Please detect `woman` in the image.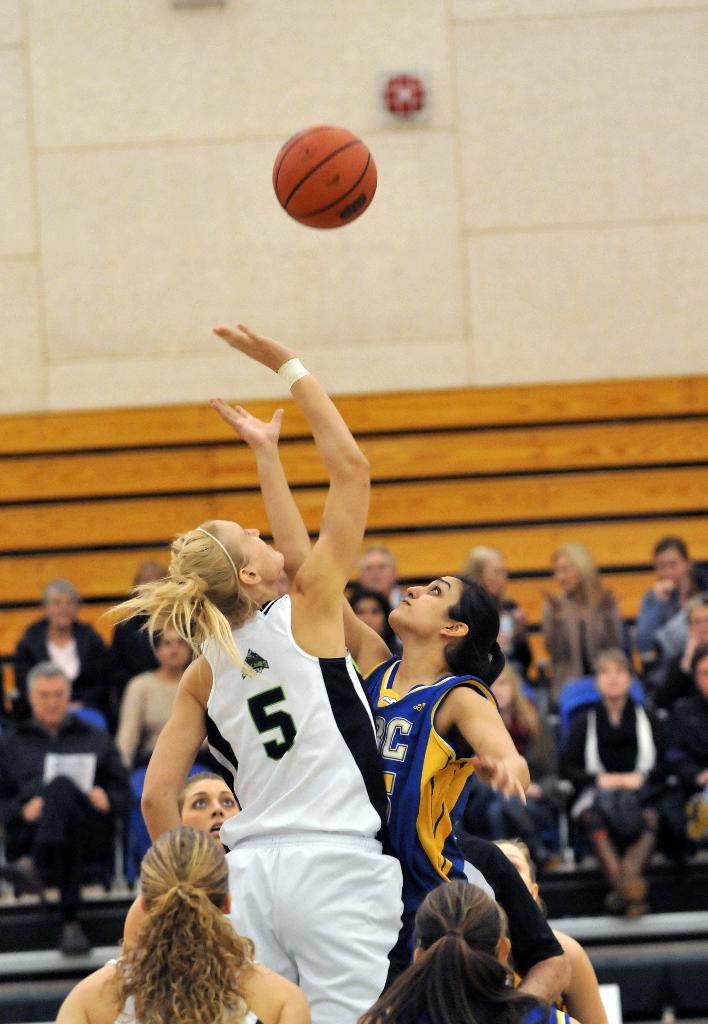
{"left": 112, "top": 624, "right": 229, "bottom": 885}.
